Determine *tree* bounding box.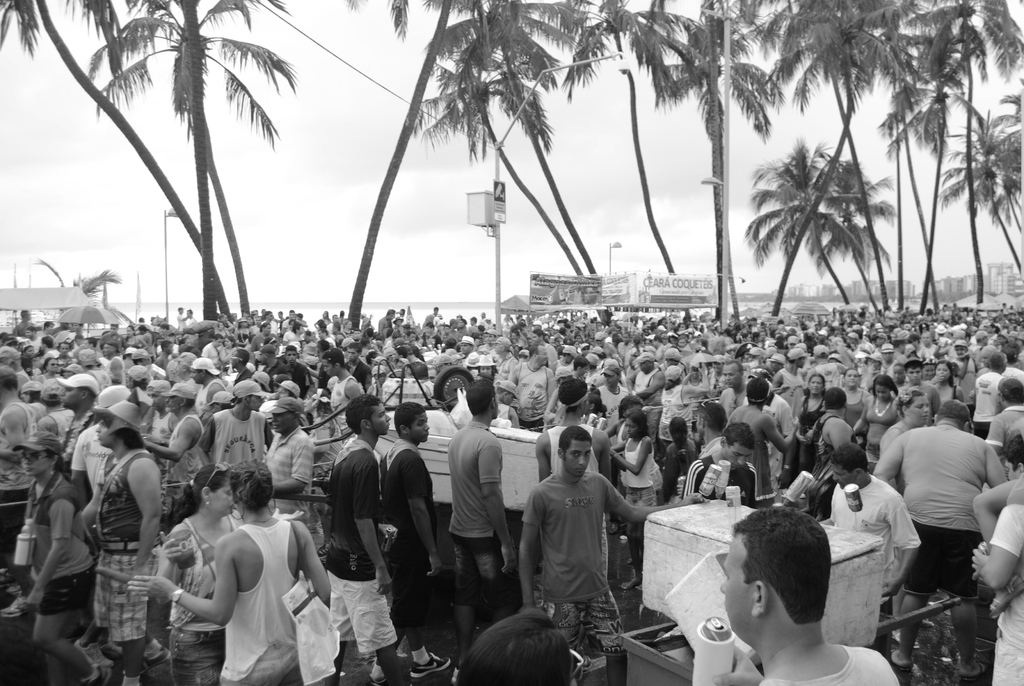
Determined: <bbox>929, 76, 1021, 268</bbox>.
